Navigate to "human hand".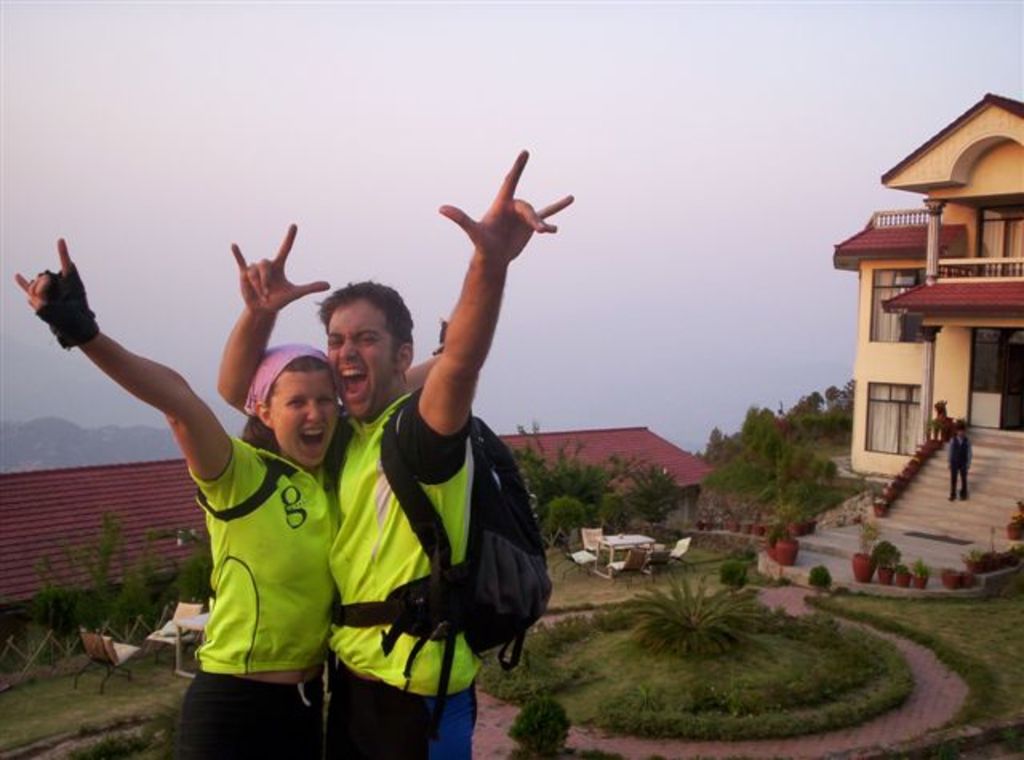
Navigation target: box=[435, 144, 574, 272].
